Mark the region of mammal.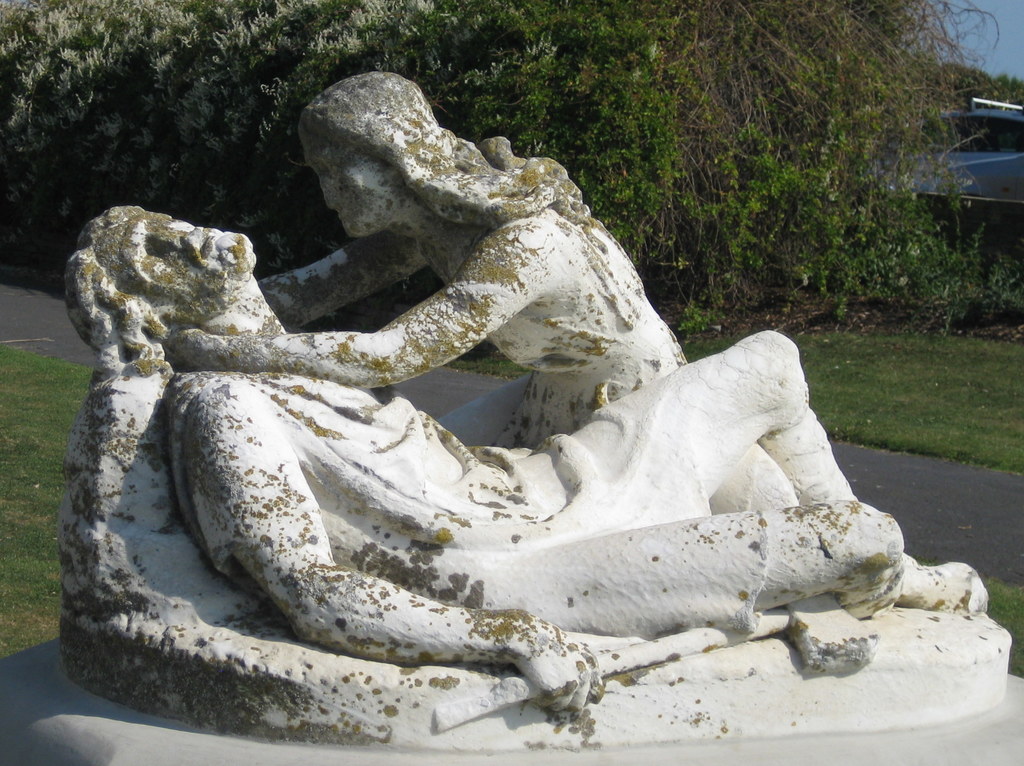
Region: select_region(167, 68, 797, 504).
